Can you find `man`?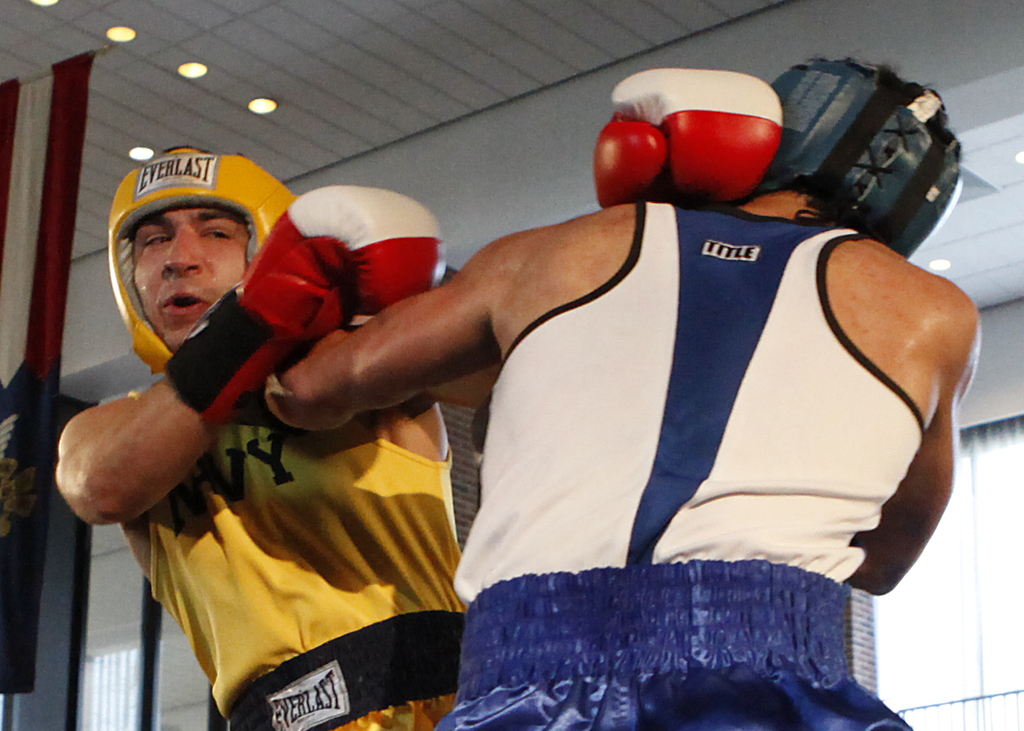
Yes, bounding box: [56, 104, 776, 730].
